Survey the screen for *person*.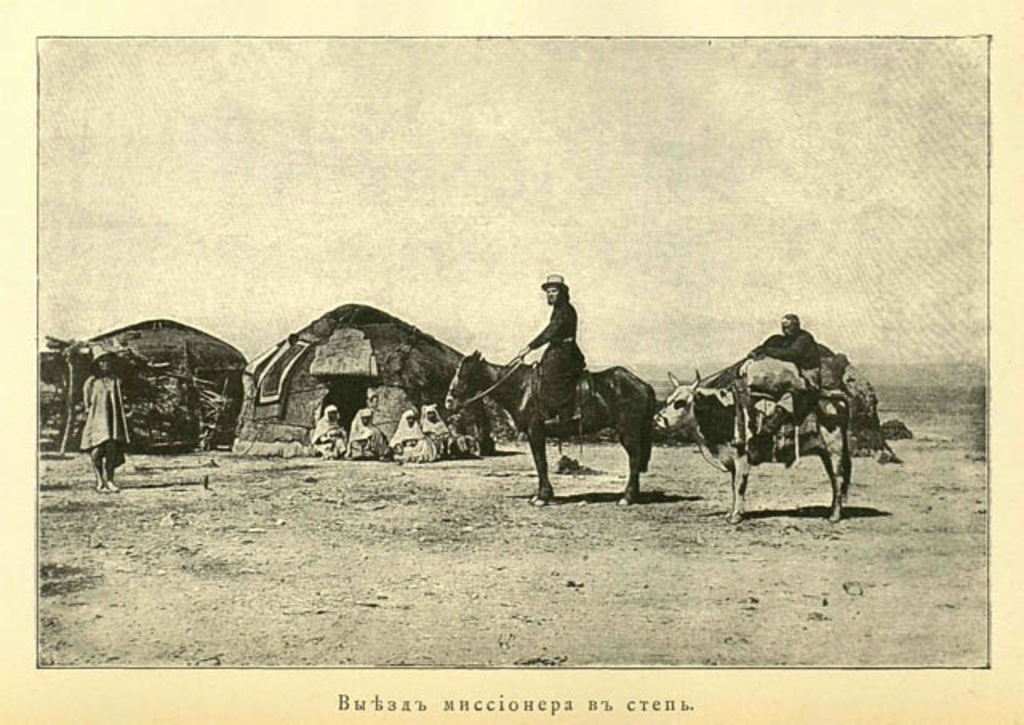
Survey found: {"left": 514, "top": 275, "right": 581, "bottom": 426}.
